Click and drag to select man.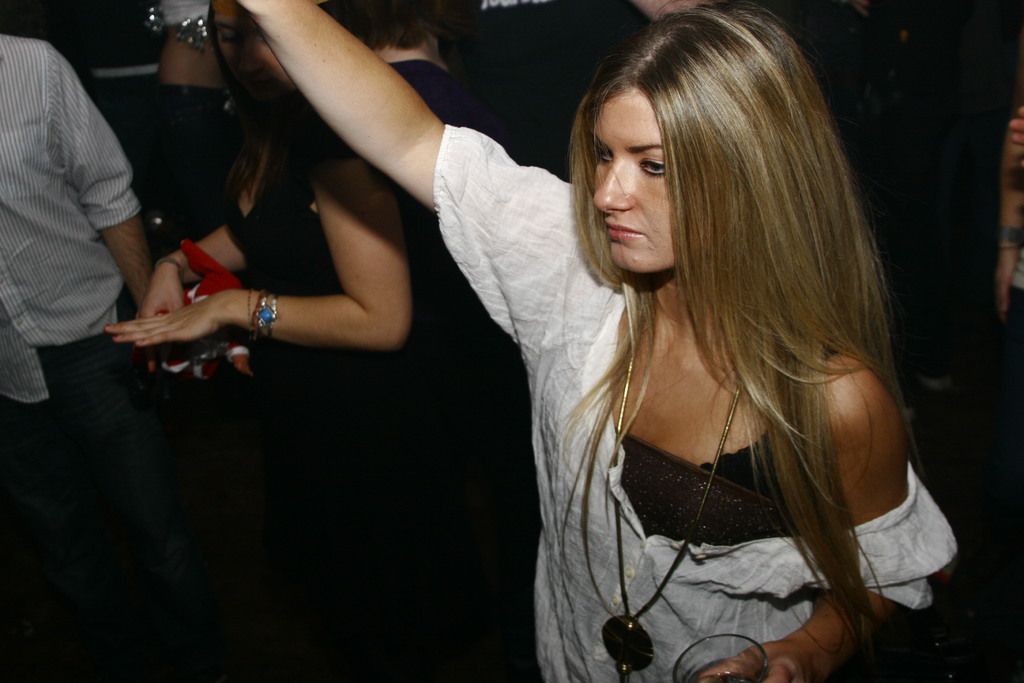
Selection: bbox=(0, 26, 153, 682).
